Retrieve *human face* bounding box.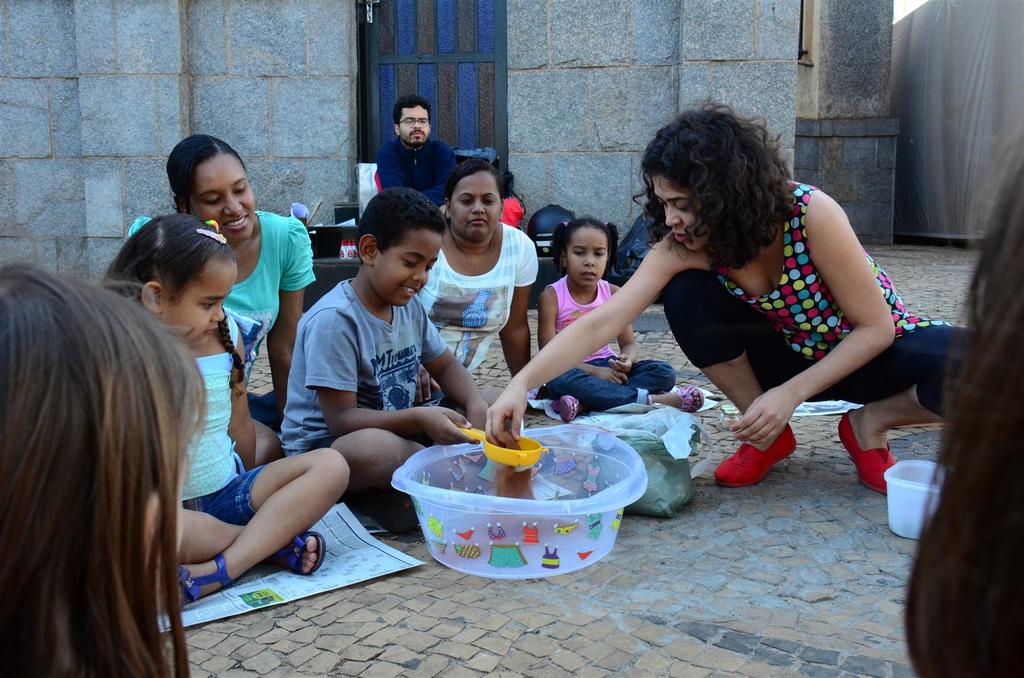
Bounding box: l=168, t=244, r=244, b=348.
